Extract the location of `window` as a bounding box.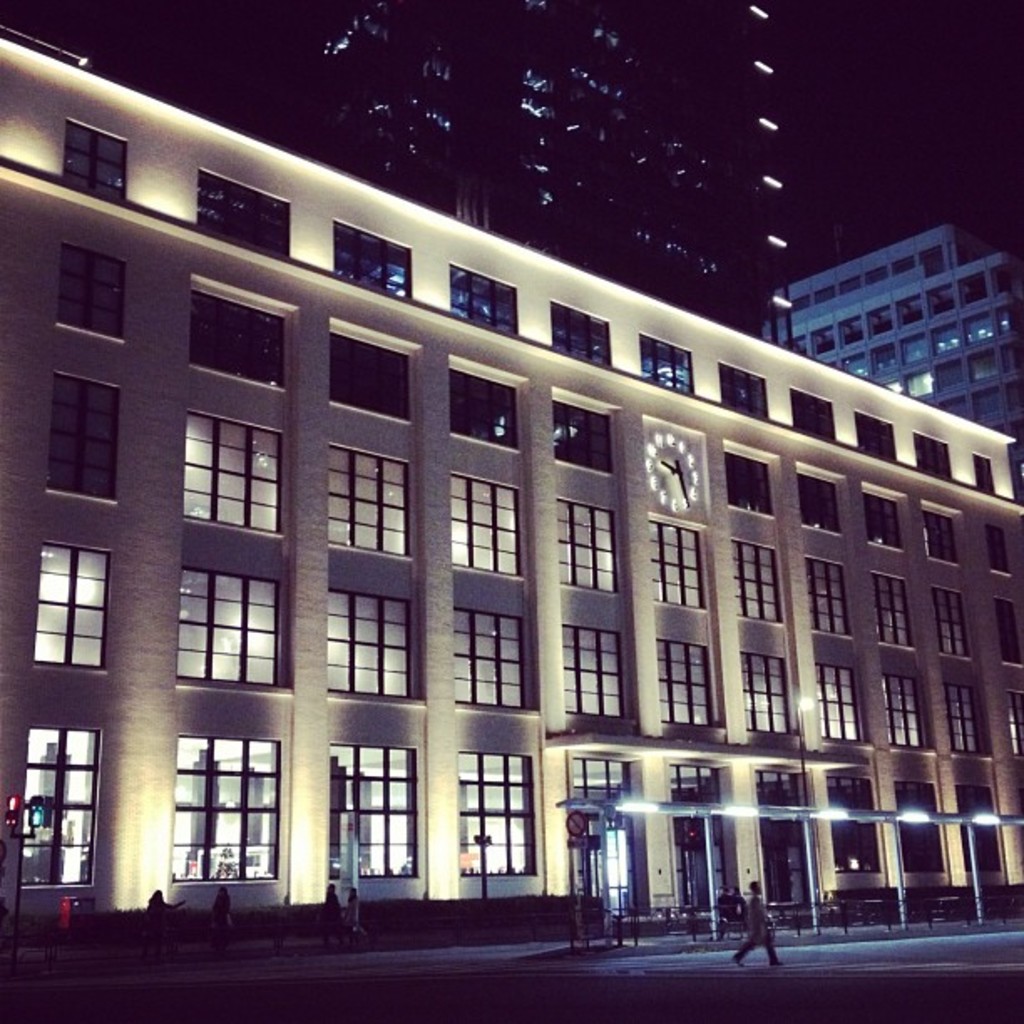
crop(184, 412, 286, 537).
